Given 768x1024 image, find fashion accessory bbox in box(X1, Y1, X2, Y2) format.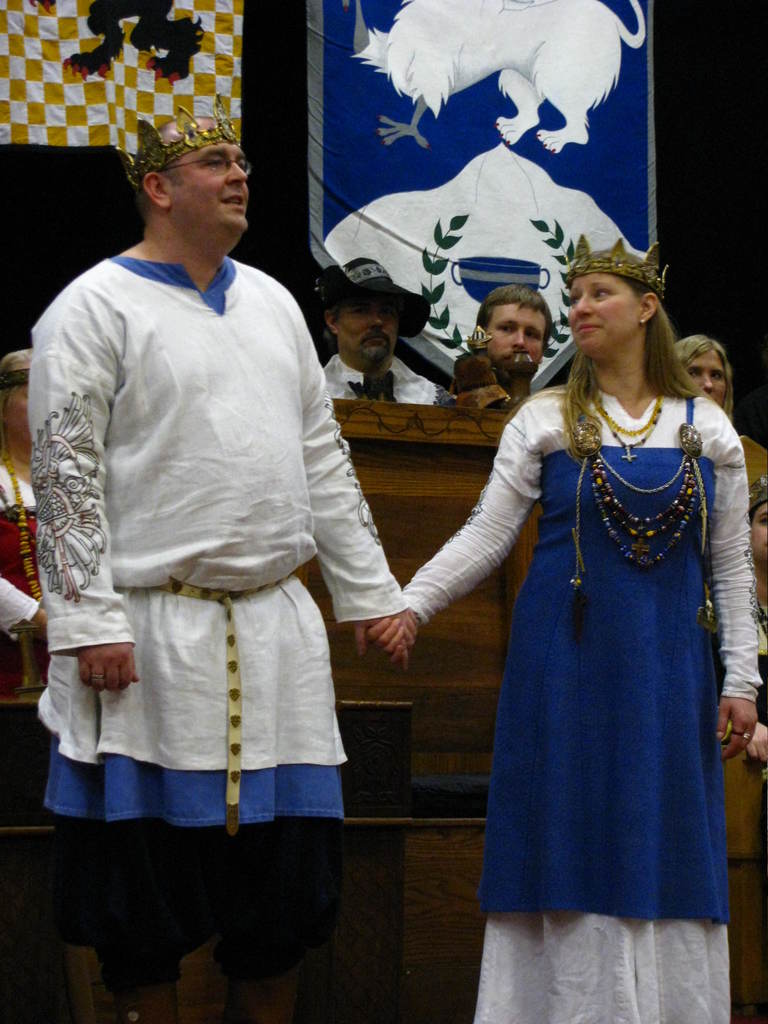
box(0, 365, 30, 390).
